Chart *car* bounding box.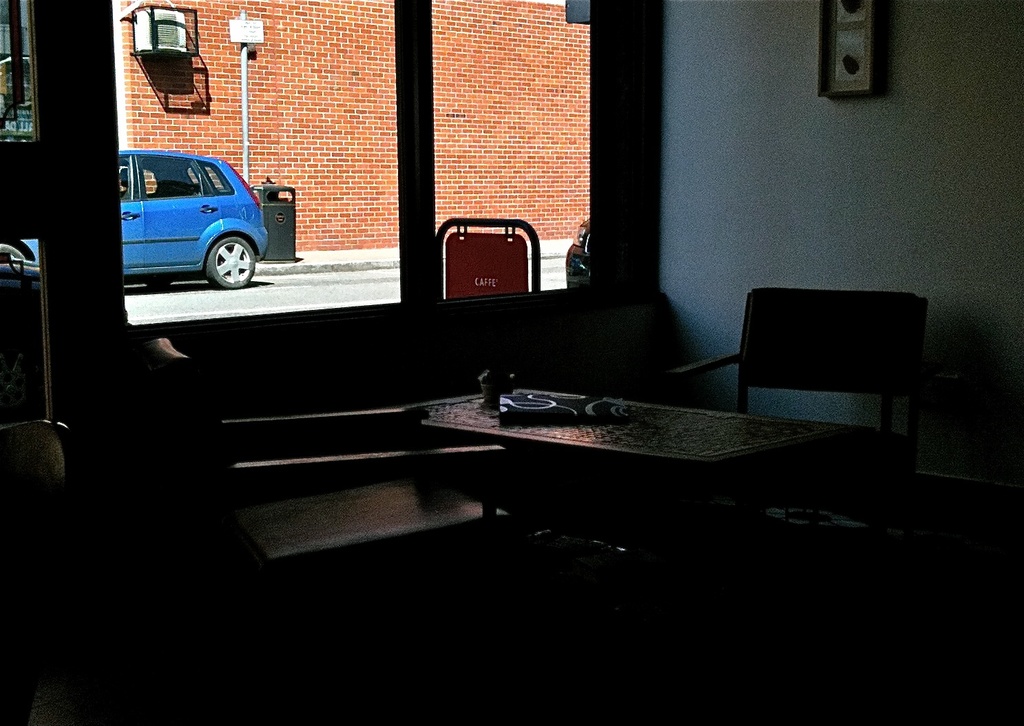
Charted: 564 218 592 290.
